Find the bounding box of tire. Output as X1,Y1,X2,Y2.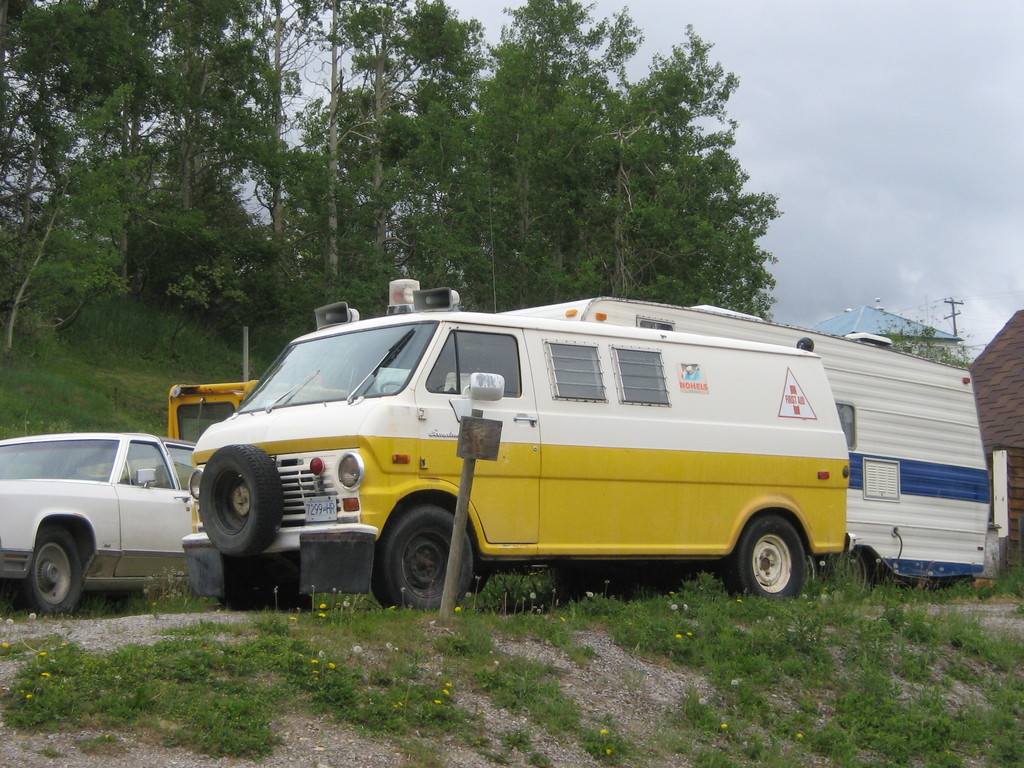
196,447,290,555.
